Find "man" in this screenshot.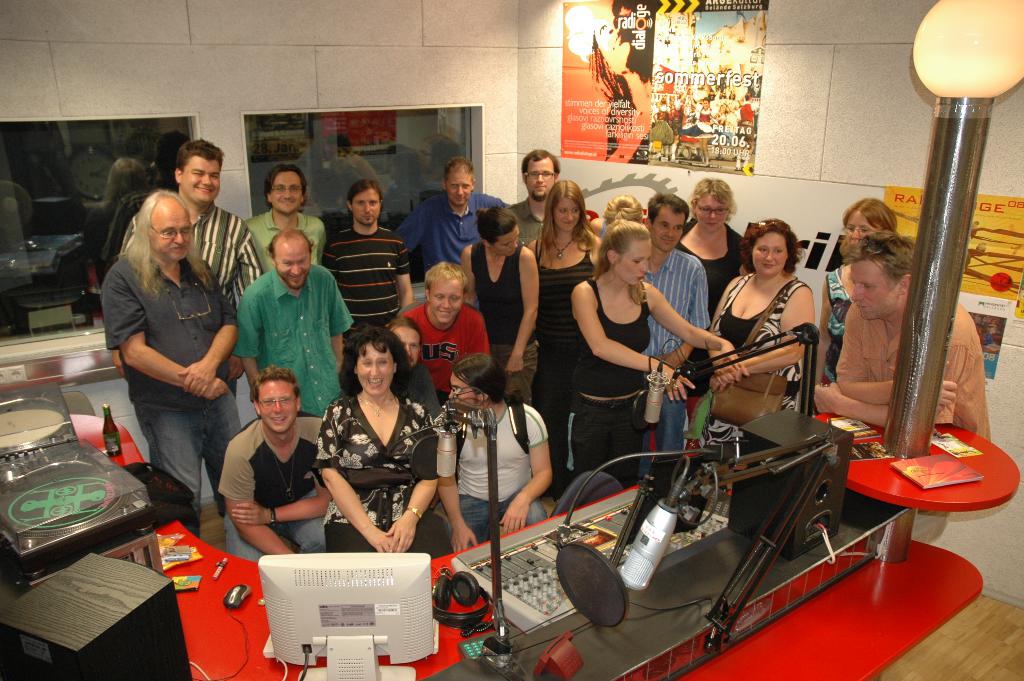
The bounding box for "man" is [513, 147, 593, 245].
